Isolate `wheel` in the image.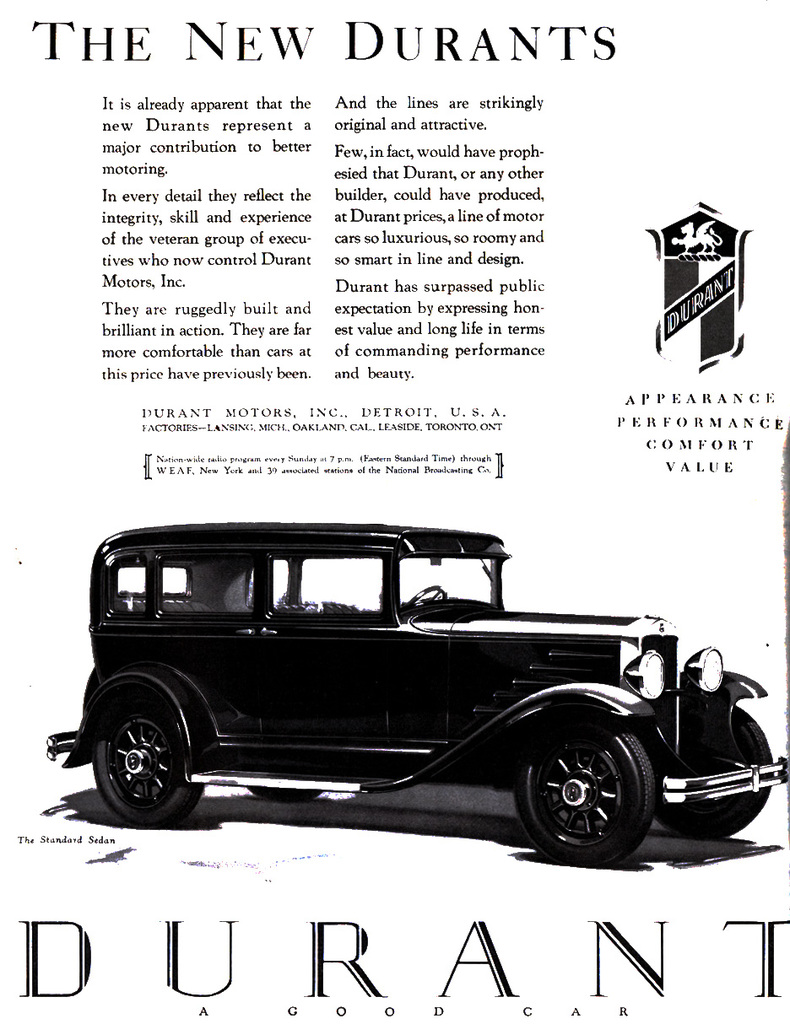
Isolated region: region(517, 721, 671, 866).
